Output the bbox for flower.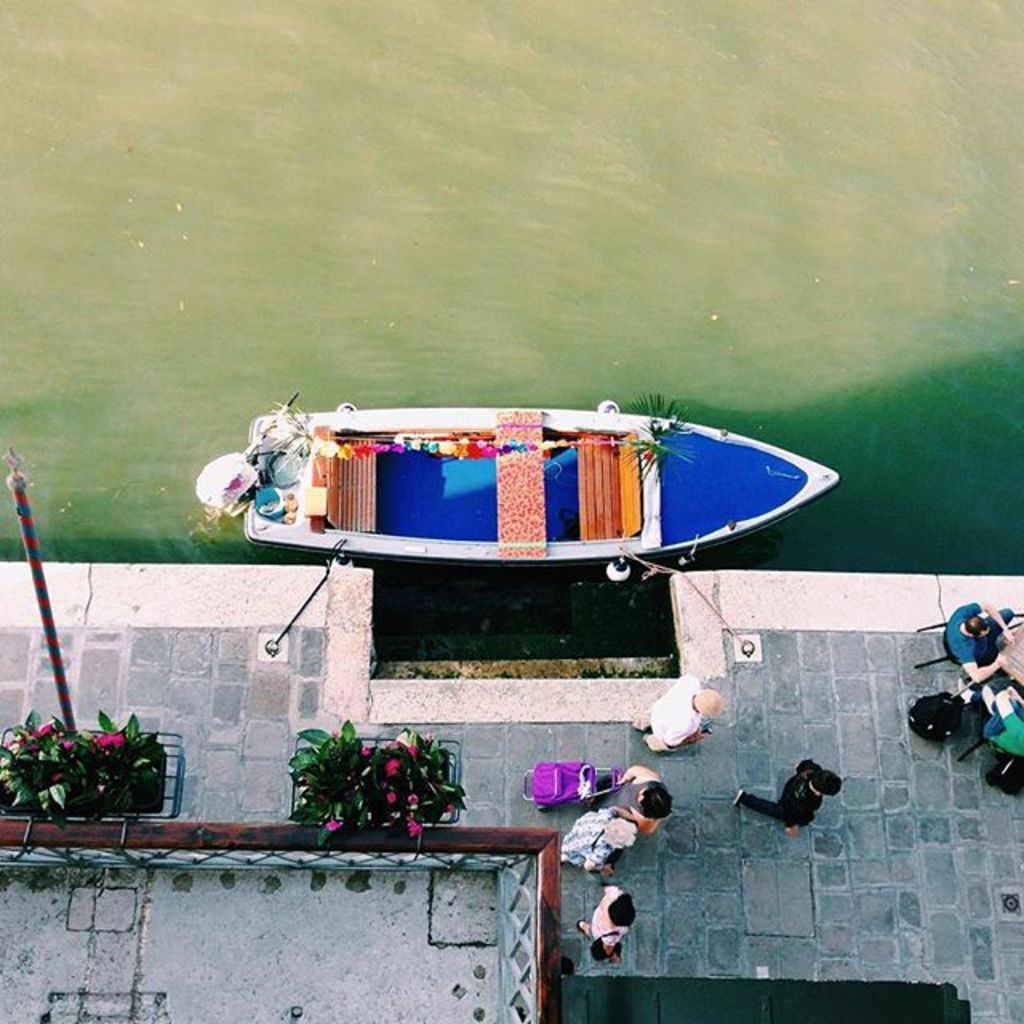
<bbox>406, 813, 424, 834</bbox>.
